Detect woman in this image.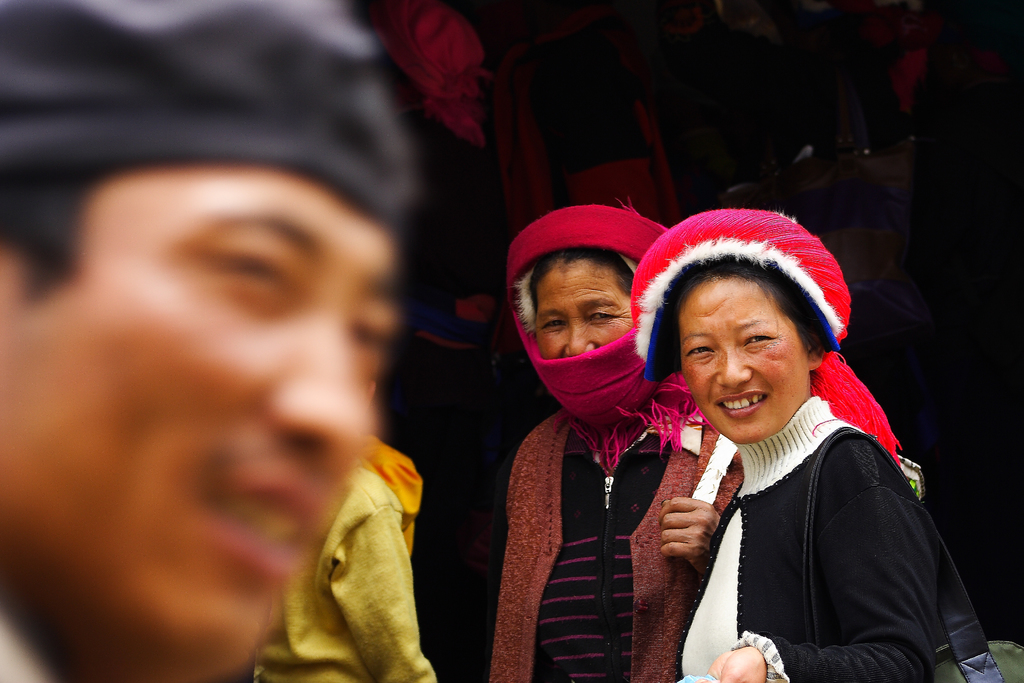
Detection: <bbox>625, 201, 945, 682</bbox>.
